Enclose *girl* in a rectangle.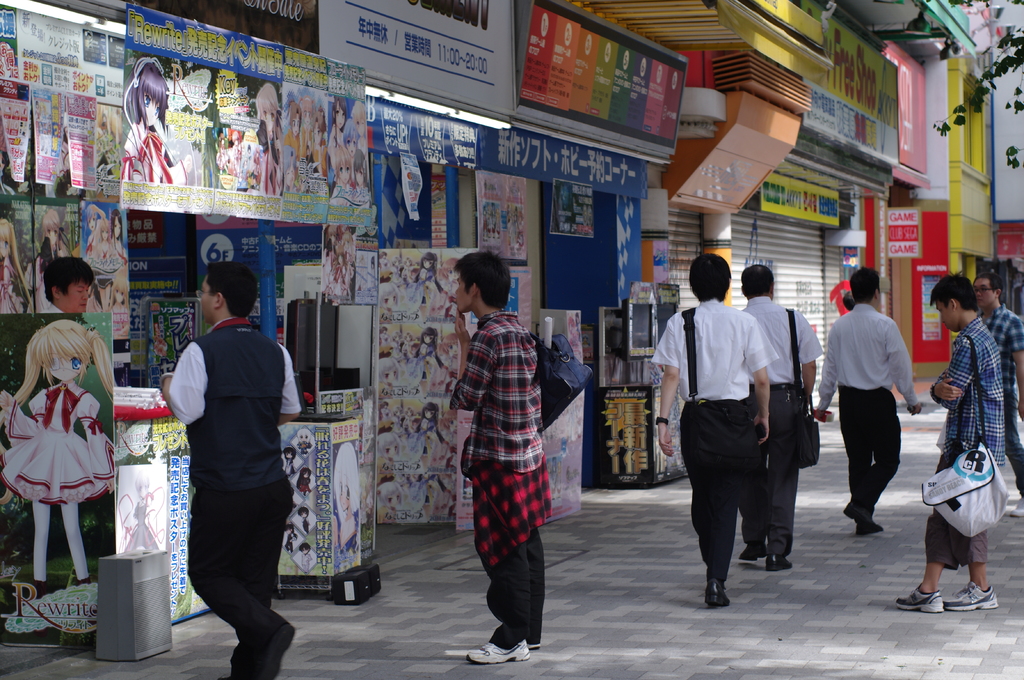
331/436/364/573.
